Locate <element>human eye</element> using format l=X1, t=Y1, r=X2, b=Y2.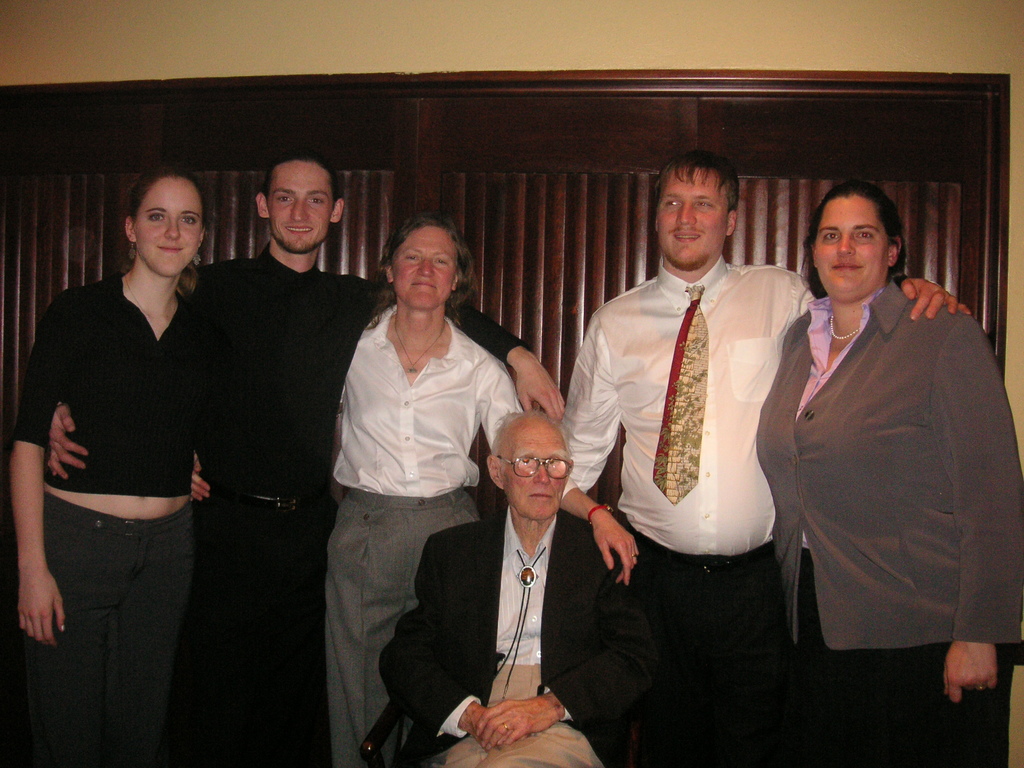
l=145, t=206, r=166, b=223.
